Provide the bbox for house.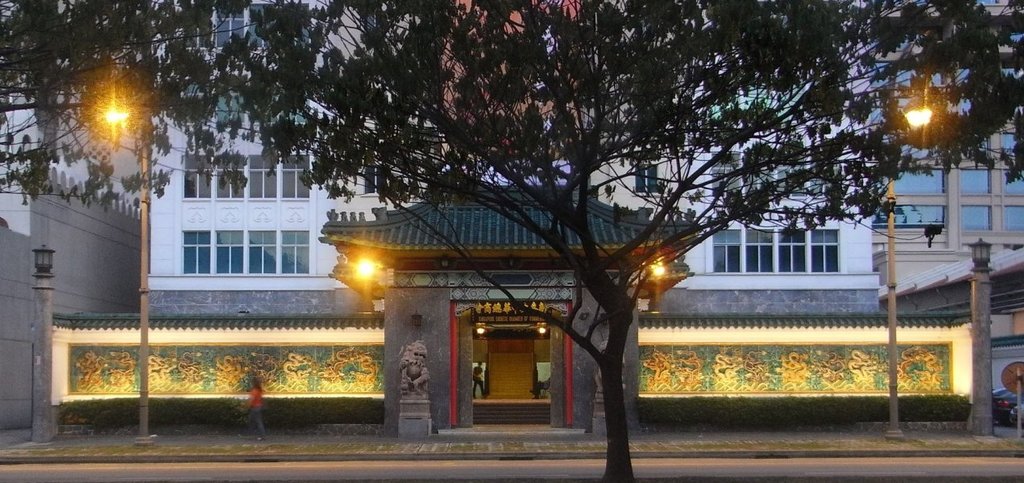
BBox(675, 85, 884, 349).
